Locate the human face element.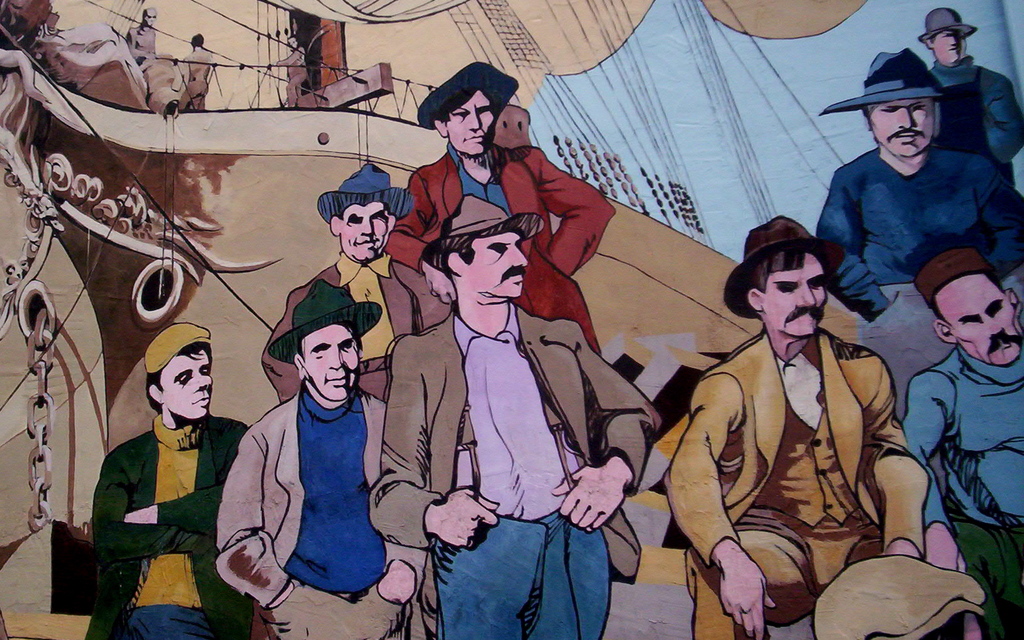
Element bbox: [left=936, top=276, right=1023, bottom=367].
